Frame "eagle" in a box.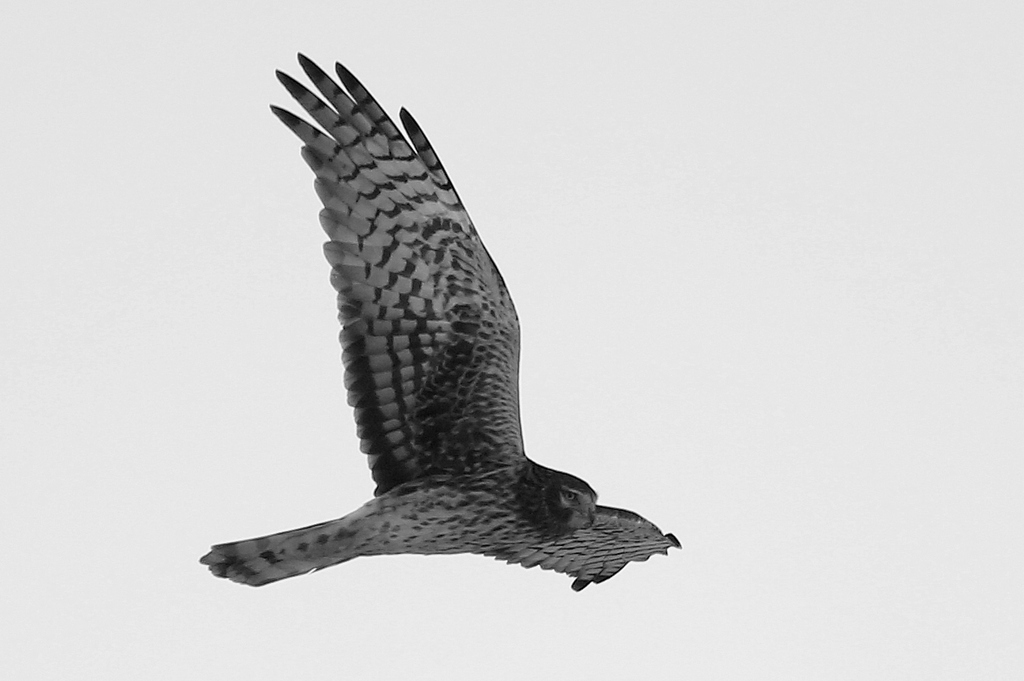
<bbox>191, 49, 682, 599</bbox>.
